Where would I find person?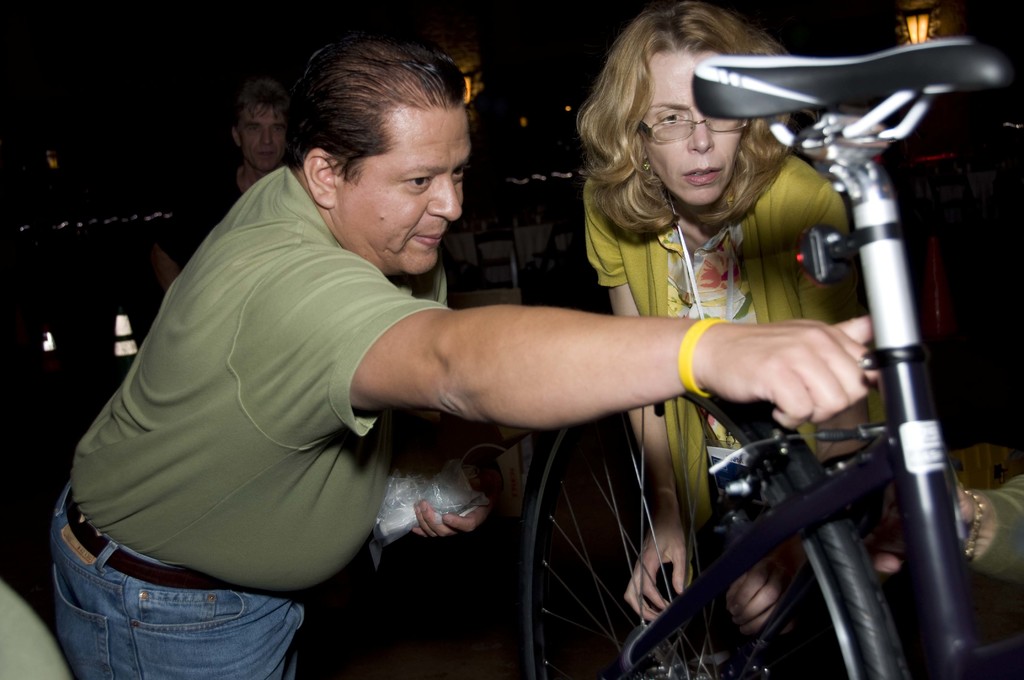
At [51,40,896,679].
